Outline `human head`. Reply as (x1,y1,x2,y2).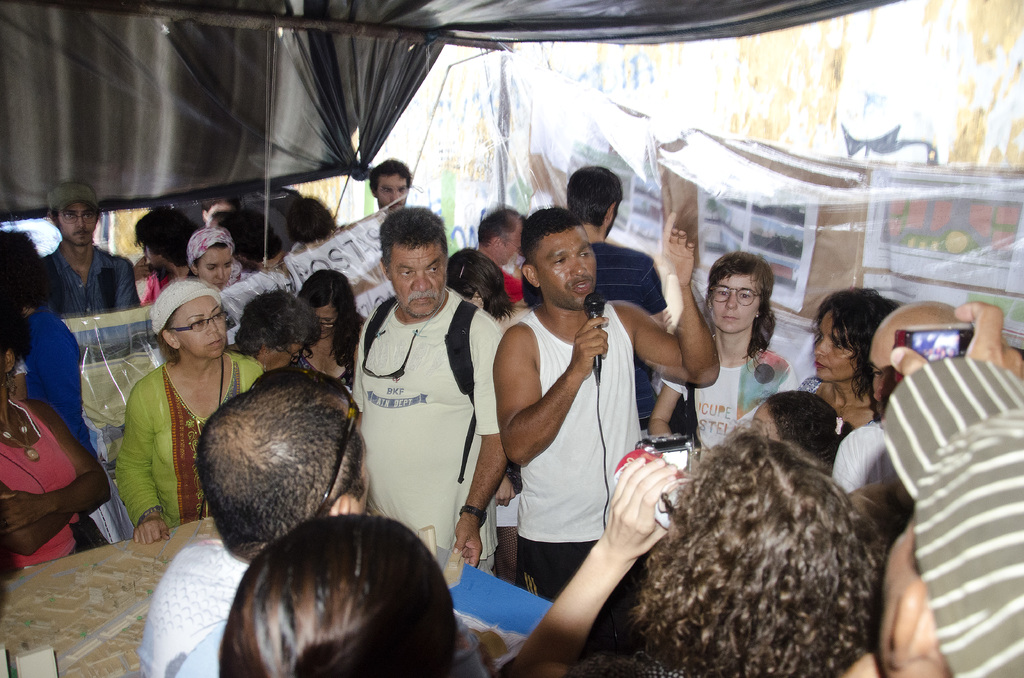
(295,270,358,337).
